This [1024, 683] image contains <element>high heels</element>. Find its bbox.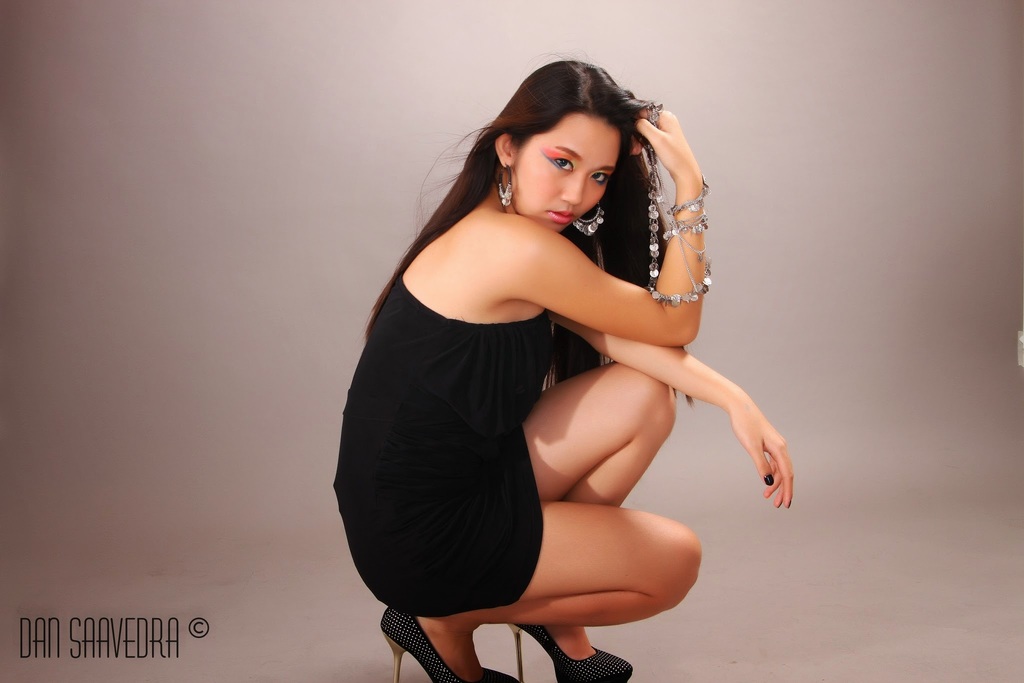
[left=380, top=604, right=527, bottom=682].
